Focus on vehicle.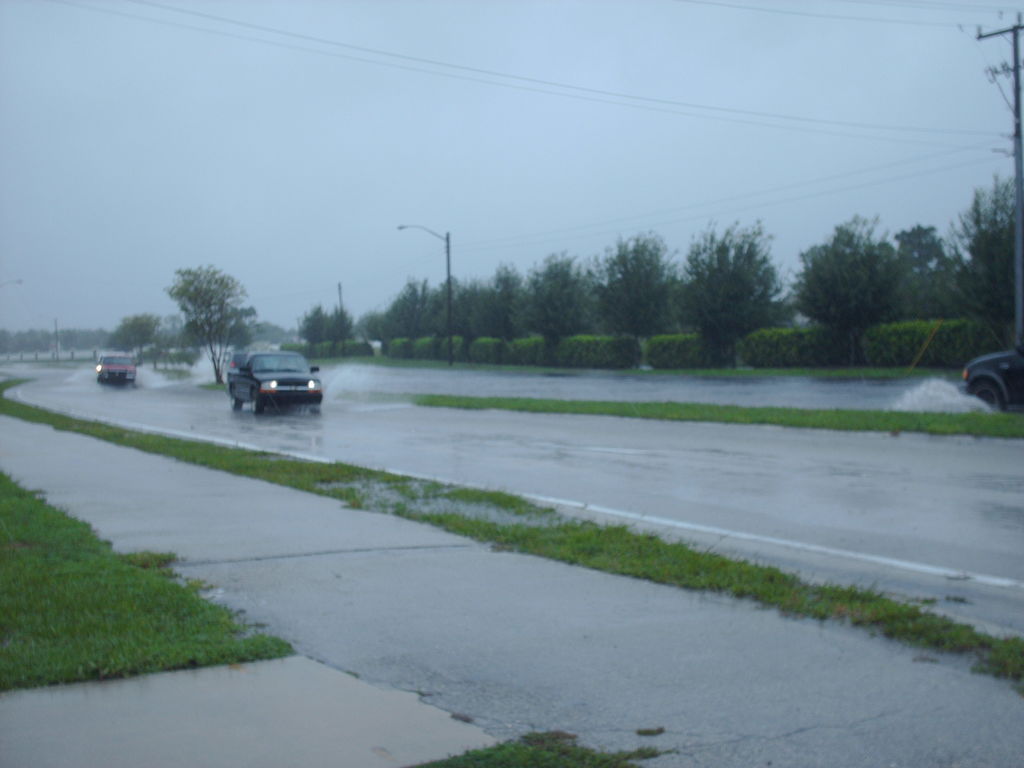
Focused at x1=219, y1=348, x2=321, y2=417.
